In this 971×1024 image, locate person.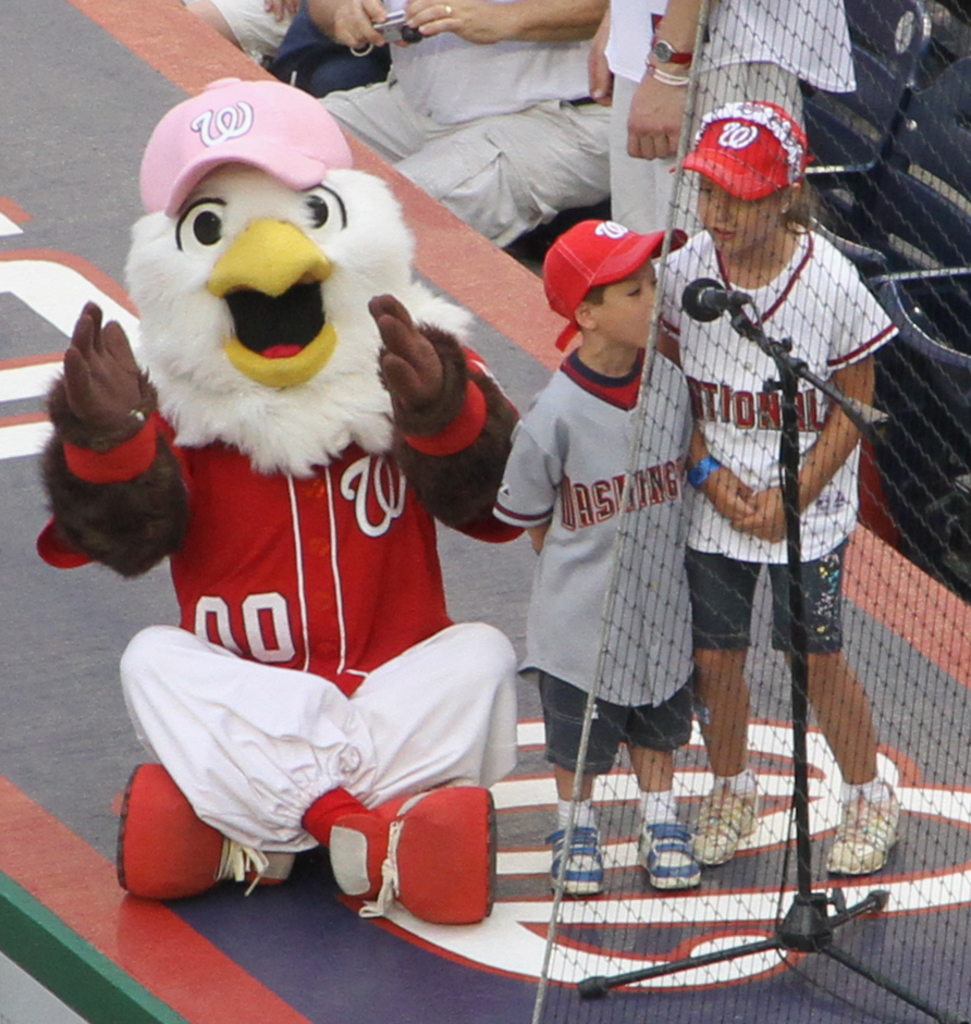
Bounding box: [283,0,638,259].
